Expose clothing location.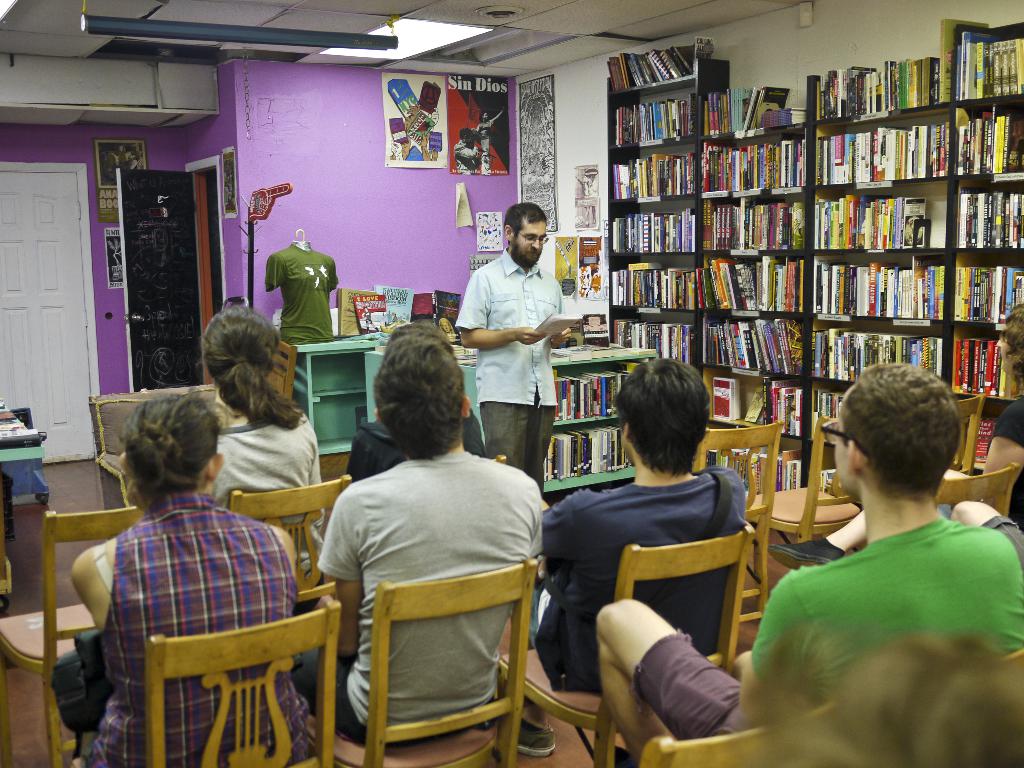
Exposed at bbox=(310, 446, 539, 740).
